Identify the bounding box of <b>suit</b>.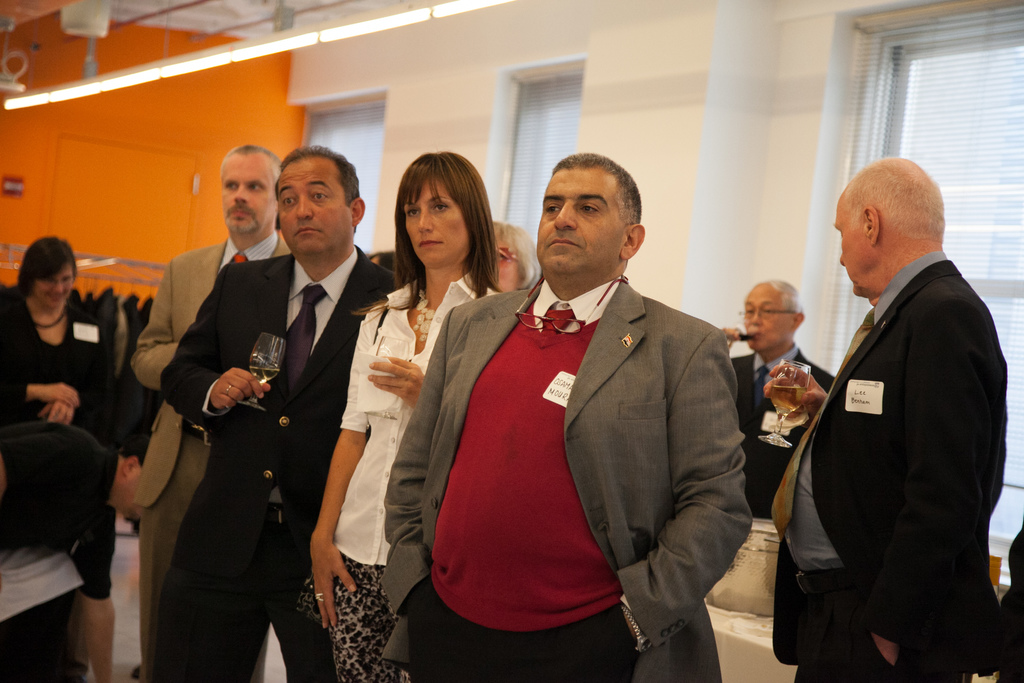
box(127, 236, 291, 682).
